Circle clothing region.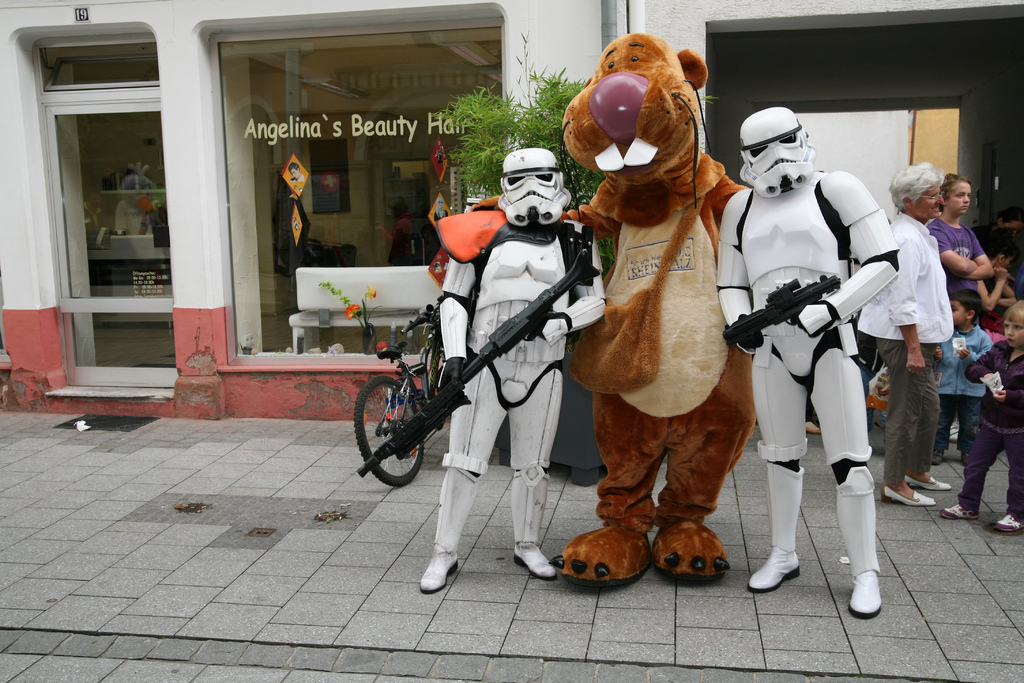
Region: (877, 340, 945, 486).
